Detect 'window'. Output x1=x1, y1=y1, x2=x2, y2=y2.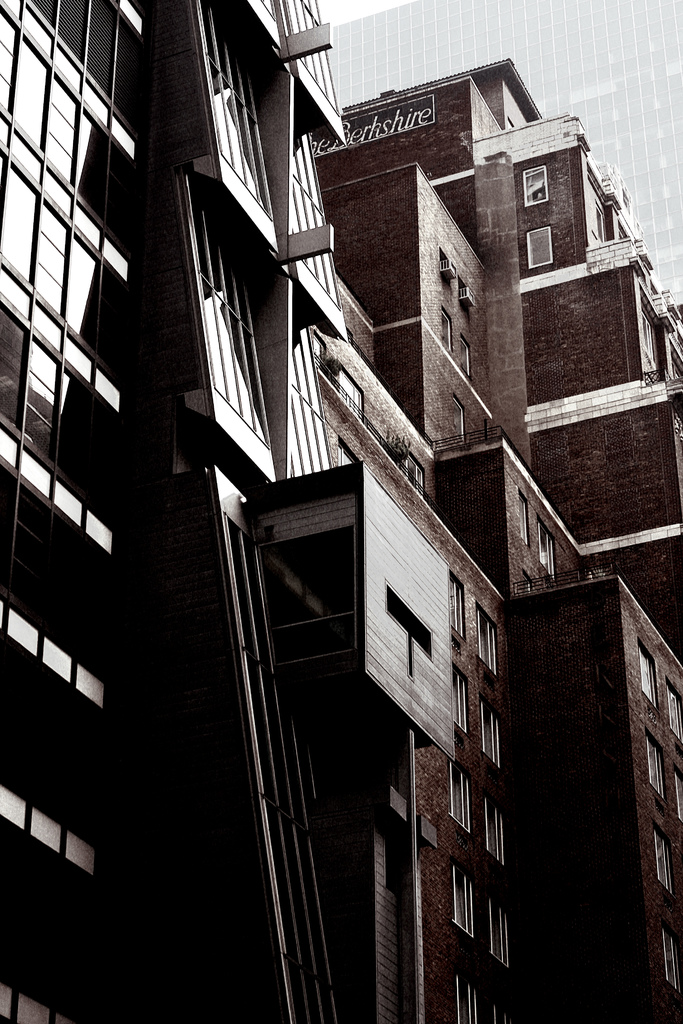
x1=668, y1=769, x2=682, y2=828.
